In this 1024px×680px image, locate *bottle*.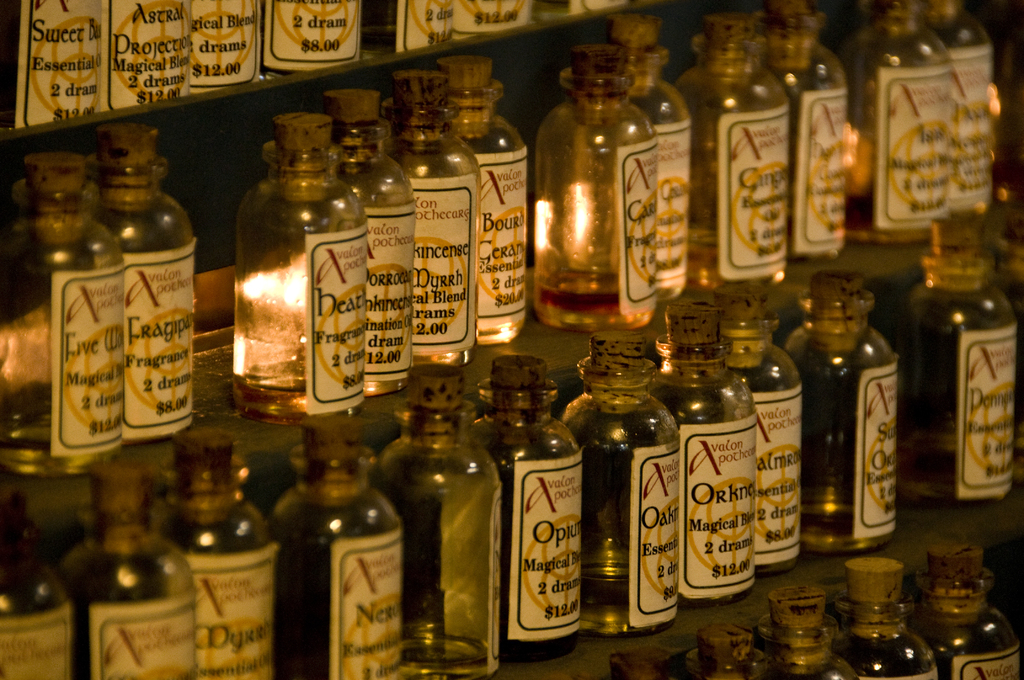
Bounding box: select_region(672, 626, 765, 679).
